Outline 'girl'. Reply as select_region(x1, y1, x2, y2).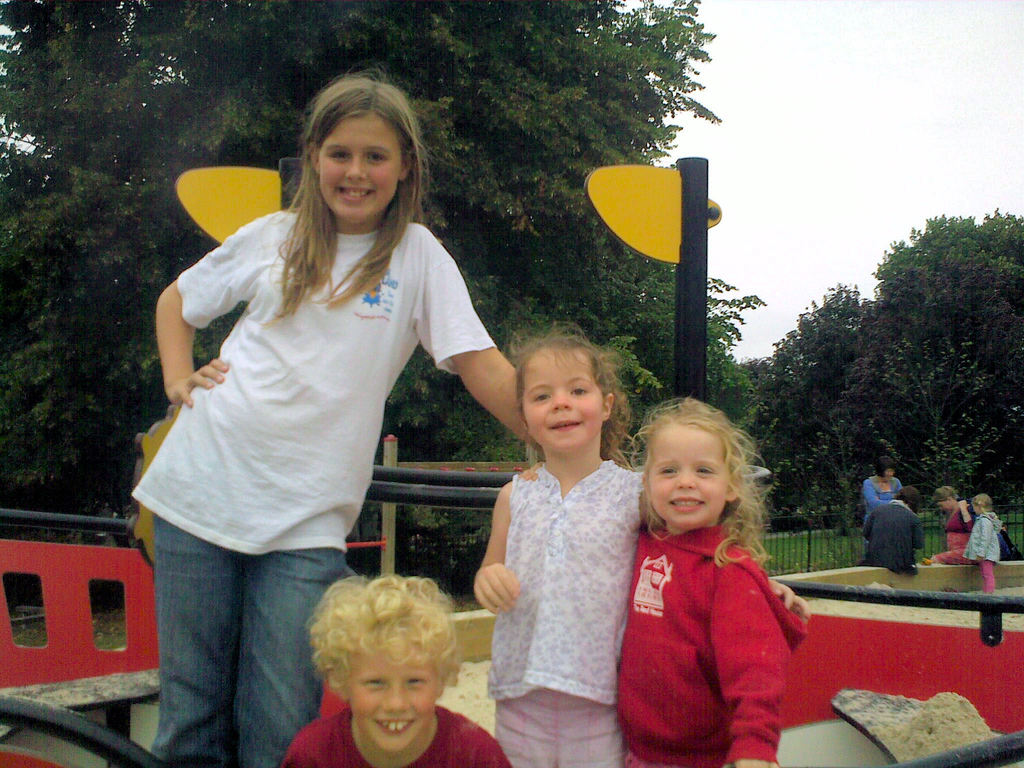
select_region(132, 57, 522, 766).
